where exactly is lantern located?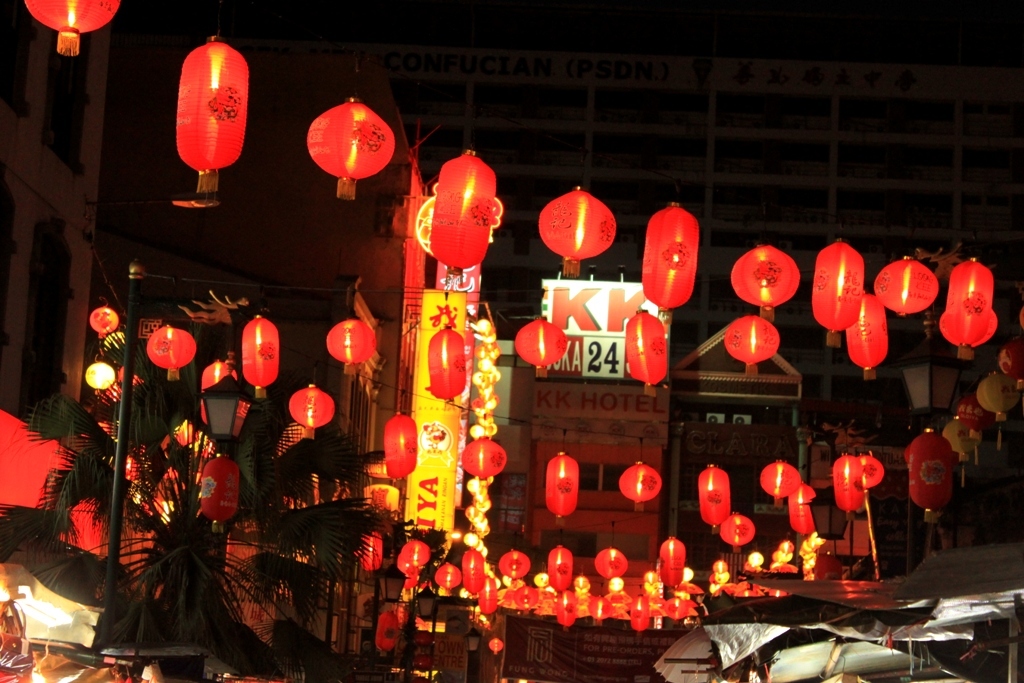
Its bounding box is bbox=(432, 152, 493, 292).
